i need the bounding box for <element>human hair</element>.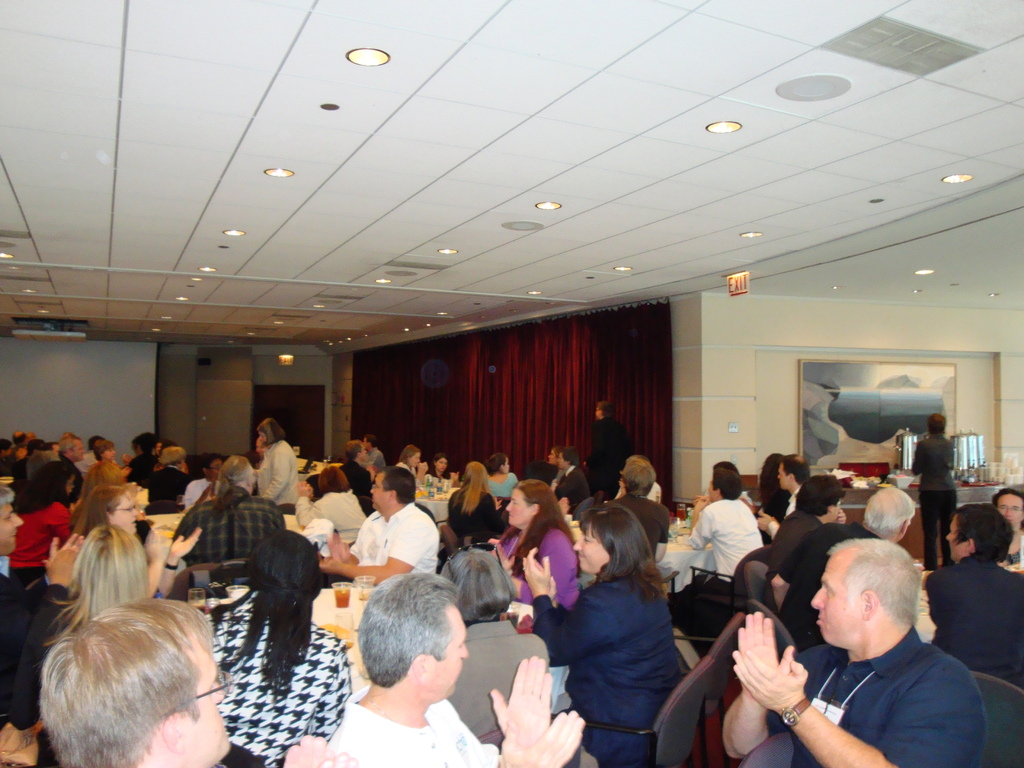
Here it is: bbox(927, 412, 945, 436).
